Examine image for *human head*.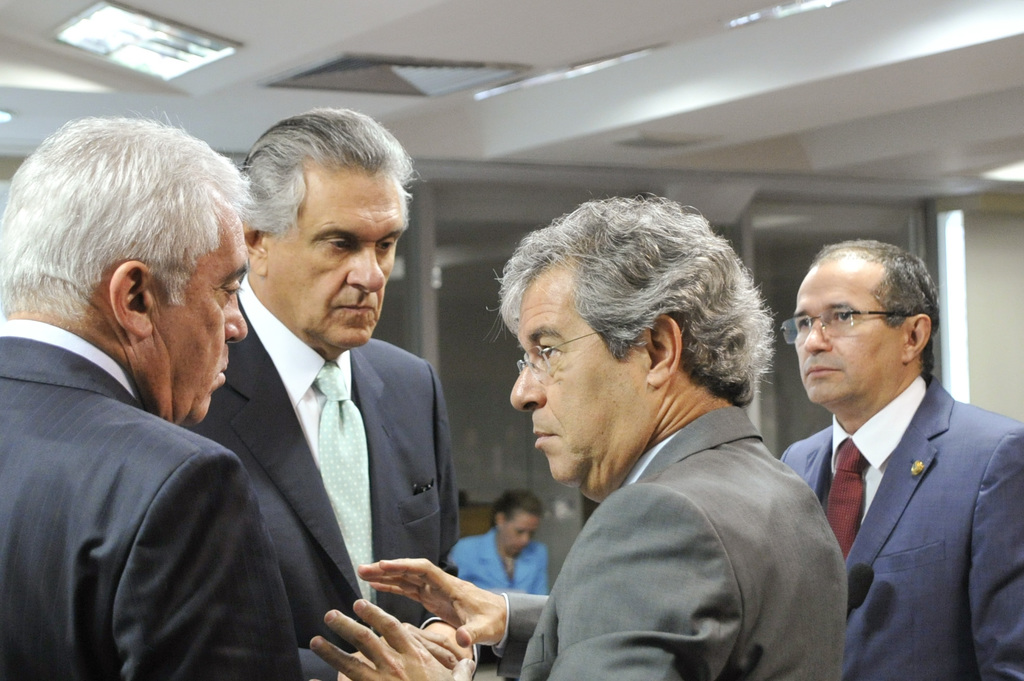
Examination result: (797, 244, 943, 403).
